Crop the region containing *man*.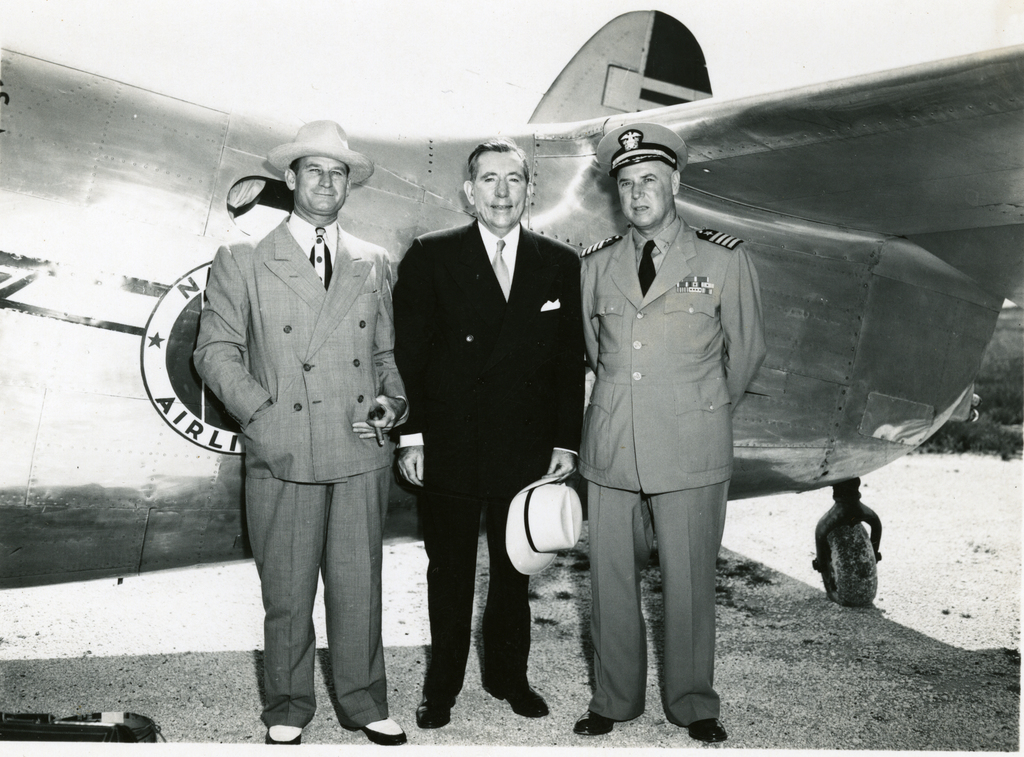
Crop region: crop(193, 117, 408, 748).
